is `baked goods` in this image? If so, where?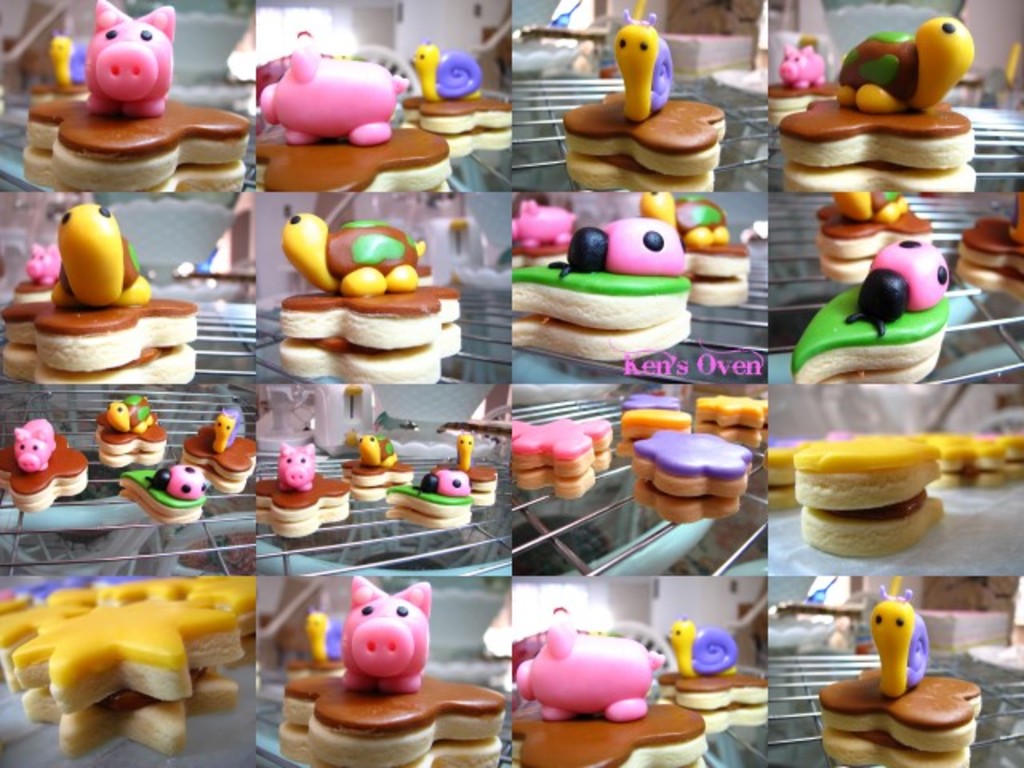
Yes, at 400, 34, 507, 139.
